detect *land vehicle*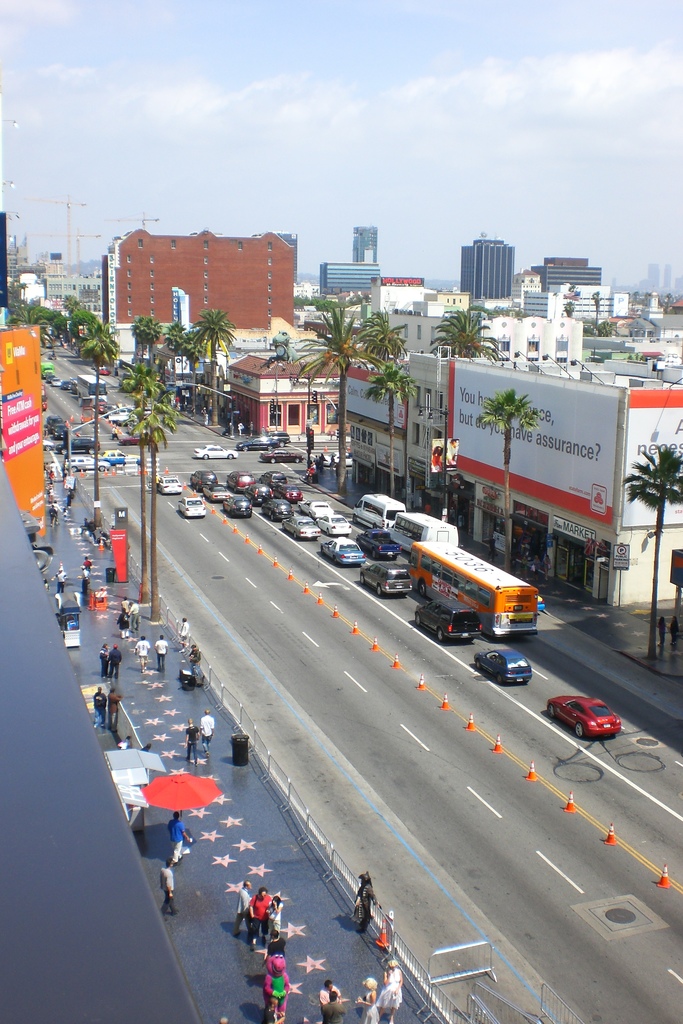
327,452,352,459
